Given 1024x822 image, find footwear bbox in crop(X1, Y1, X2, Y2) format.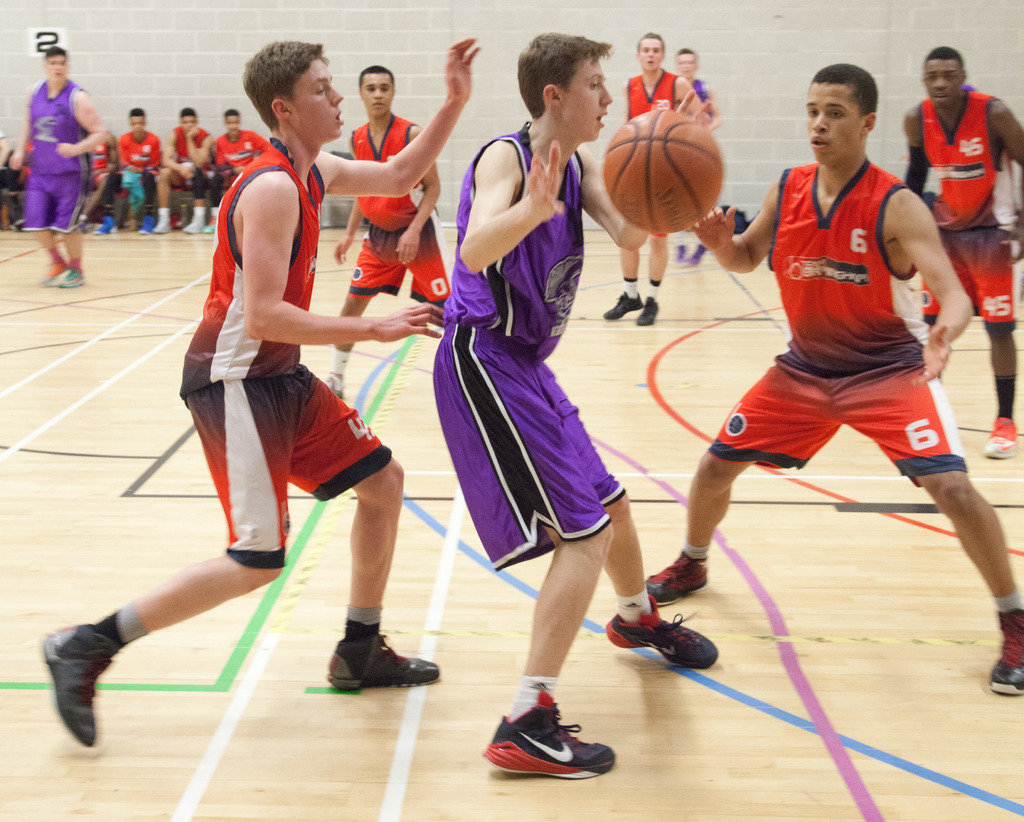
crop(154, 209, 170, 235).
